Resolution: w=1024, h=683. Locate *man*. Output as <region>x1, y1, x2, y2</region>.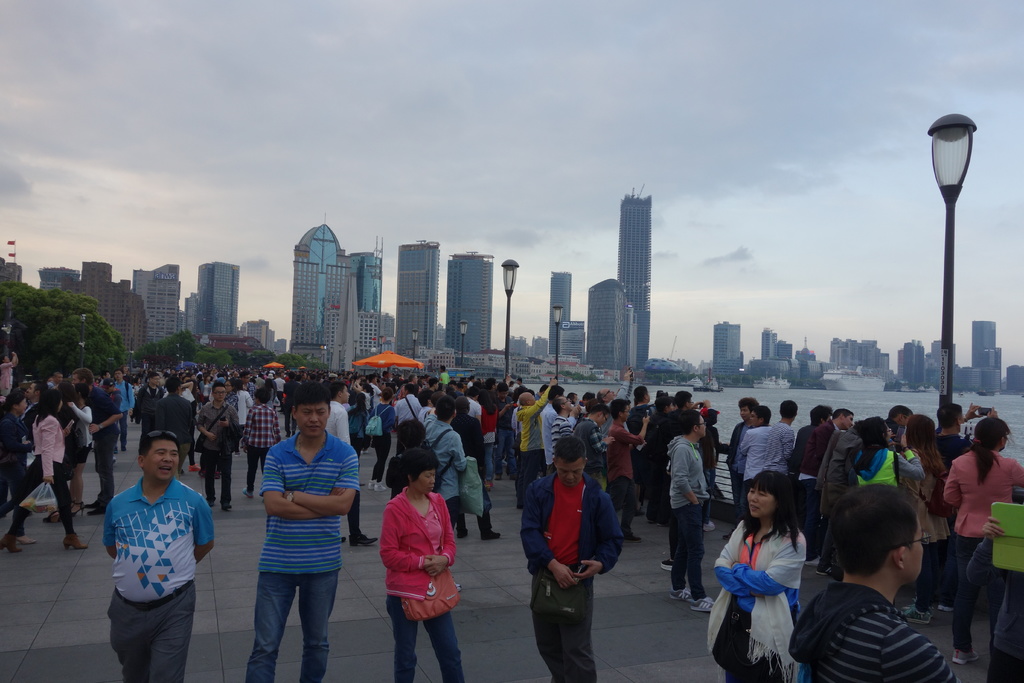
<region>572, 404, 612, 495</region>.
